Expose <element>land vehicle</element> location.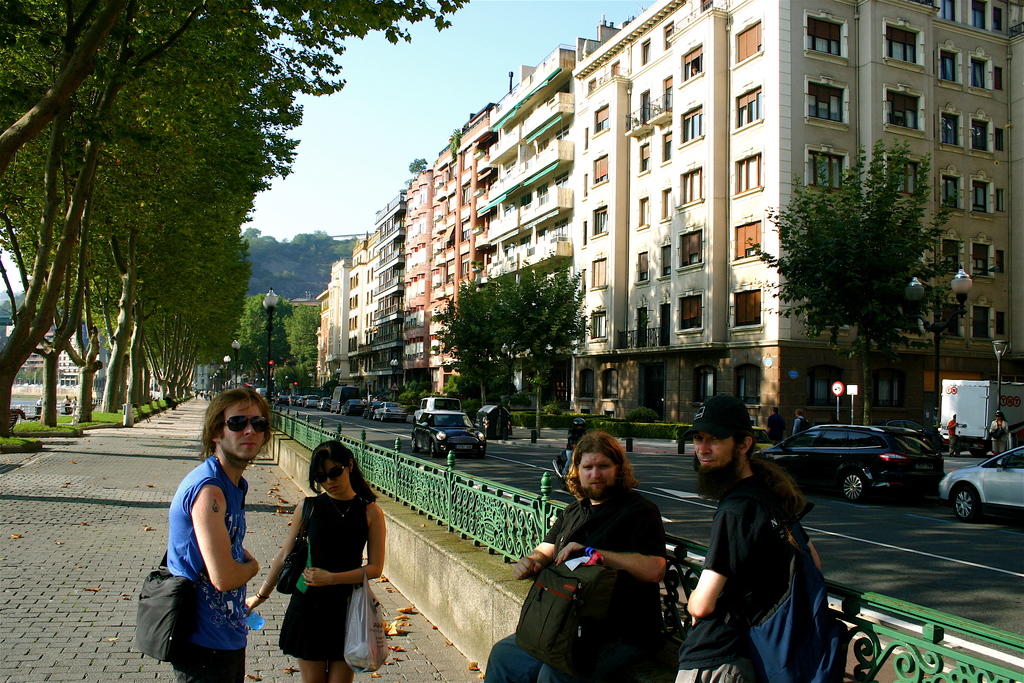
Exposed at select_region(374, 402, 406, 420).
